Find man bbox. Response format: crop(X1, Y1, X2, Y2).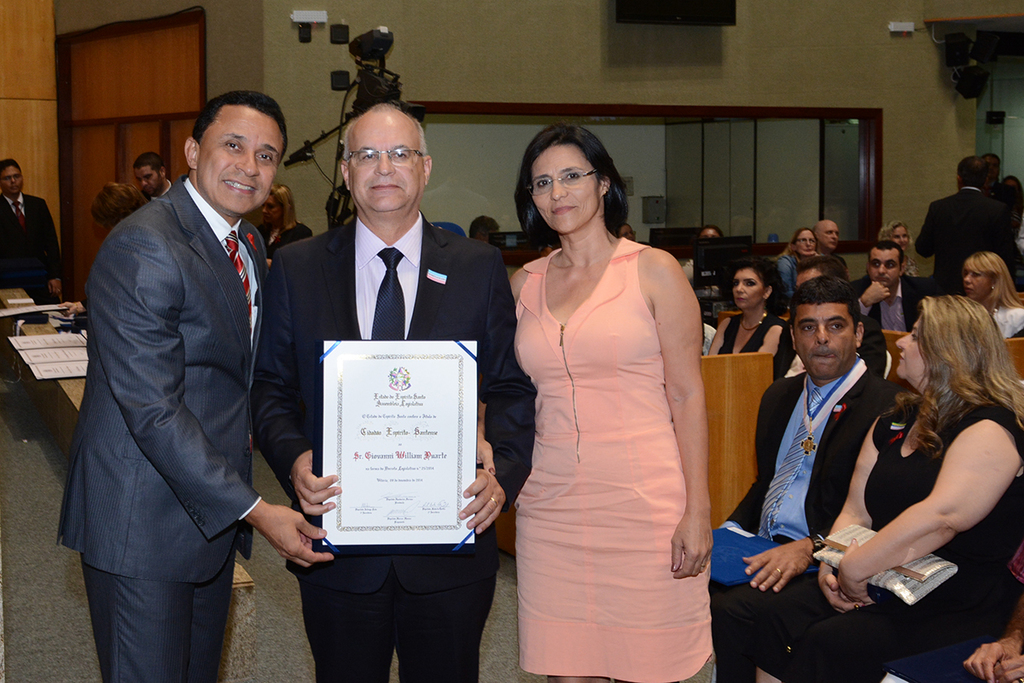
crop(845, 238, 937, 334).
